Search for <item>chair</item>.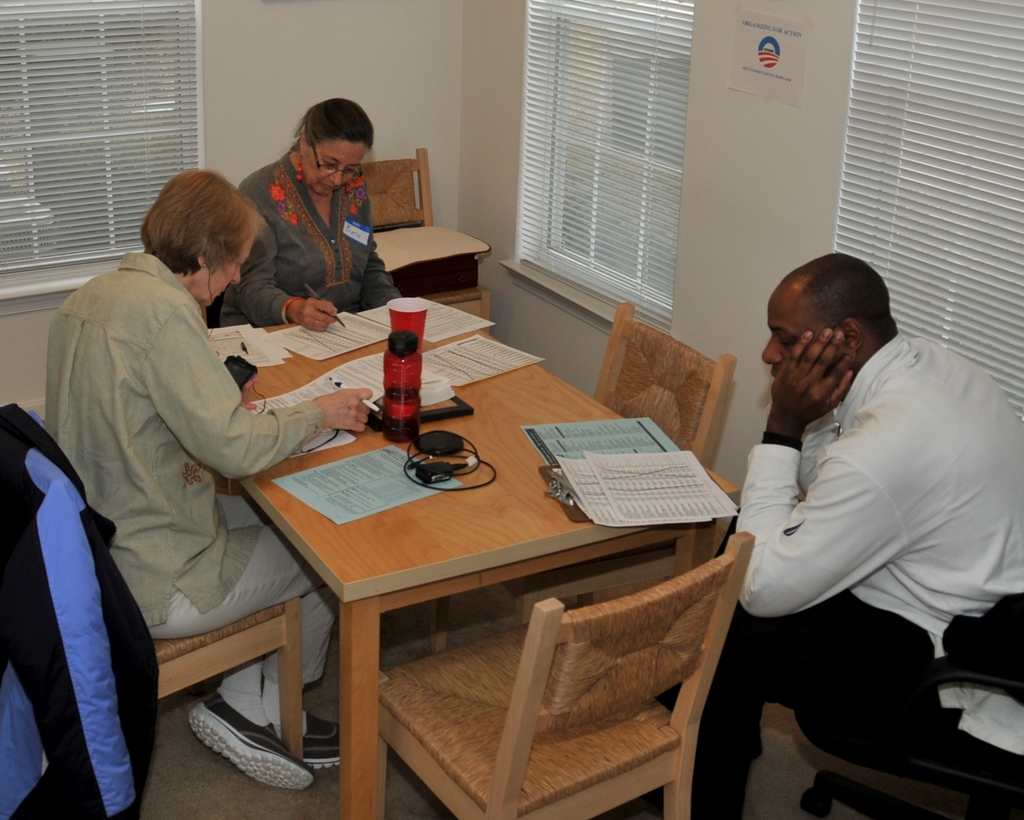
Found at box(373, 528, 762, 819).
